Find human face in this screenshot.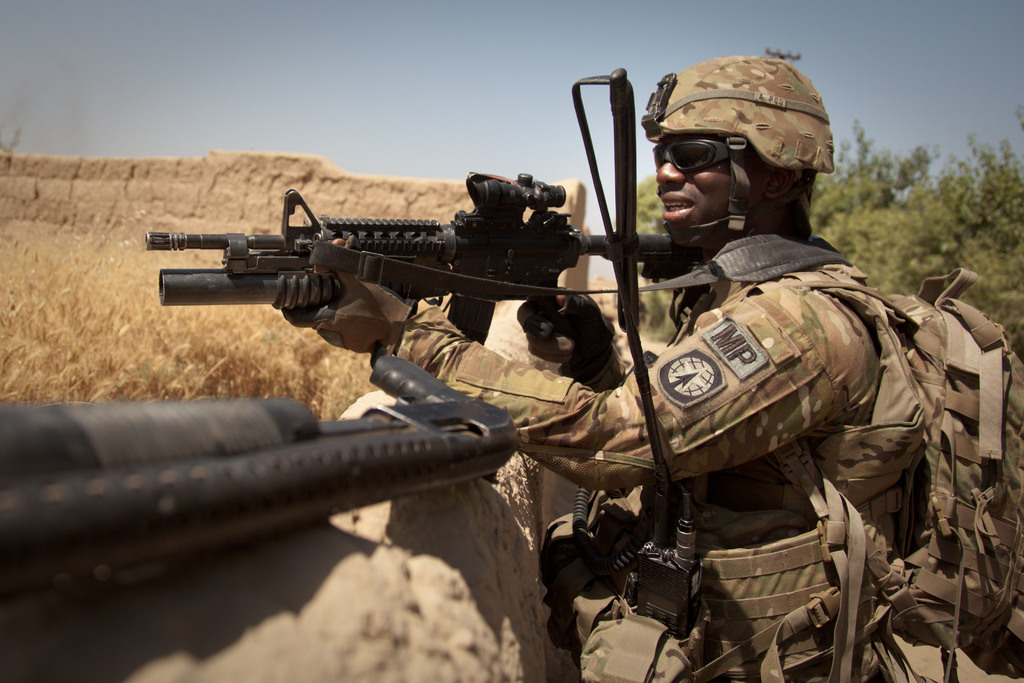
The bounding box for human face is crop(660, 150, 750, 235).
